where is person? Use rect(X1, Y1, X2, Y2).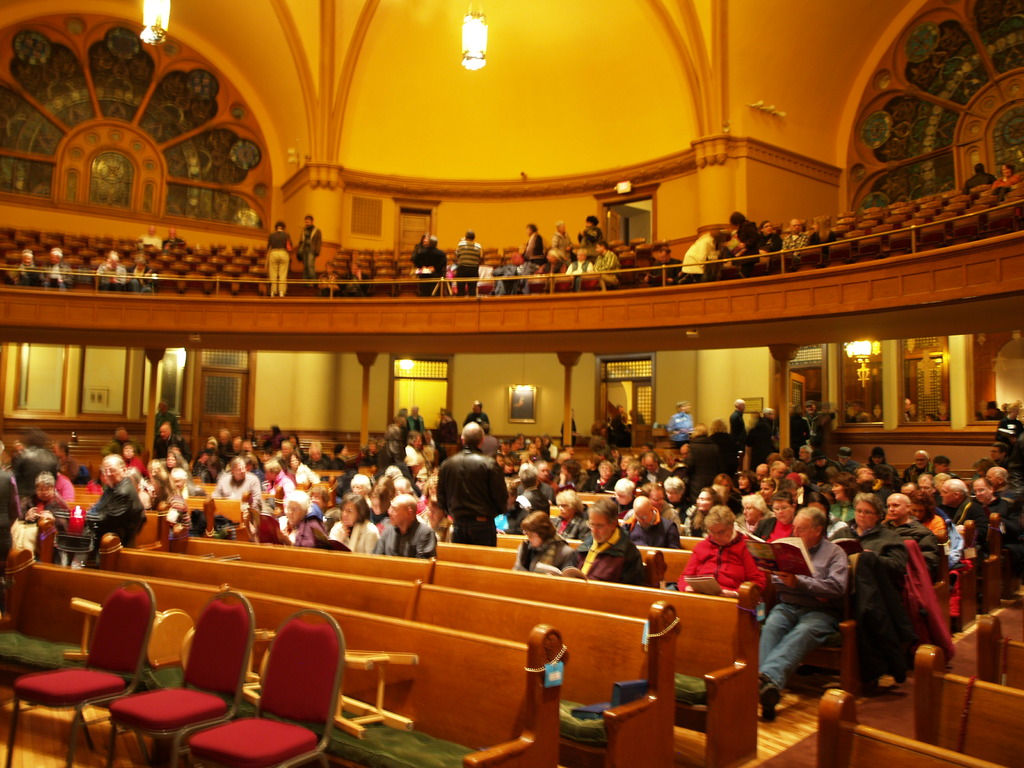
rect(371, 494, 436, 555).
